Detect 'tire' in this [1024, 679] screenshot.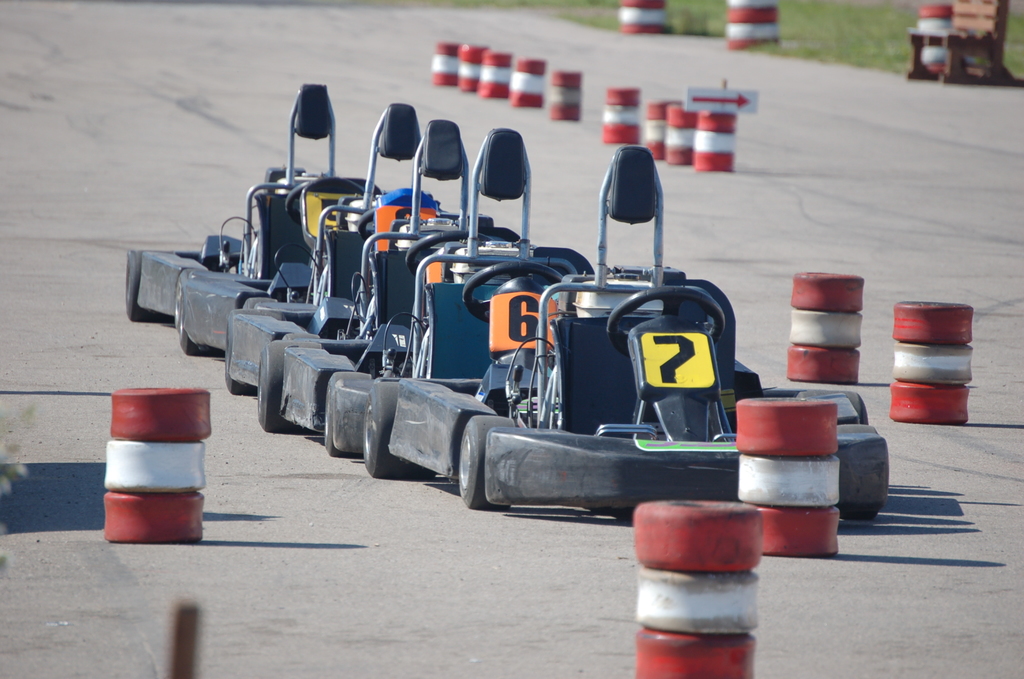
Detection: {"x1": 102, "y1": 442, "x2": 205, "y2": 486}.
